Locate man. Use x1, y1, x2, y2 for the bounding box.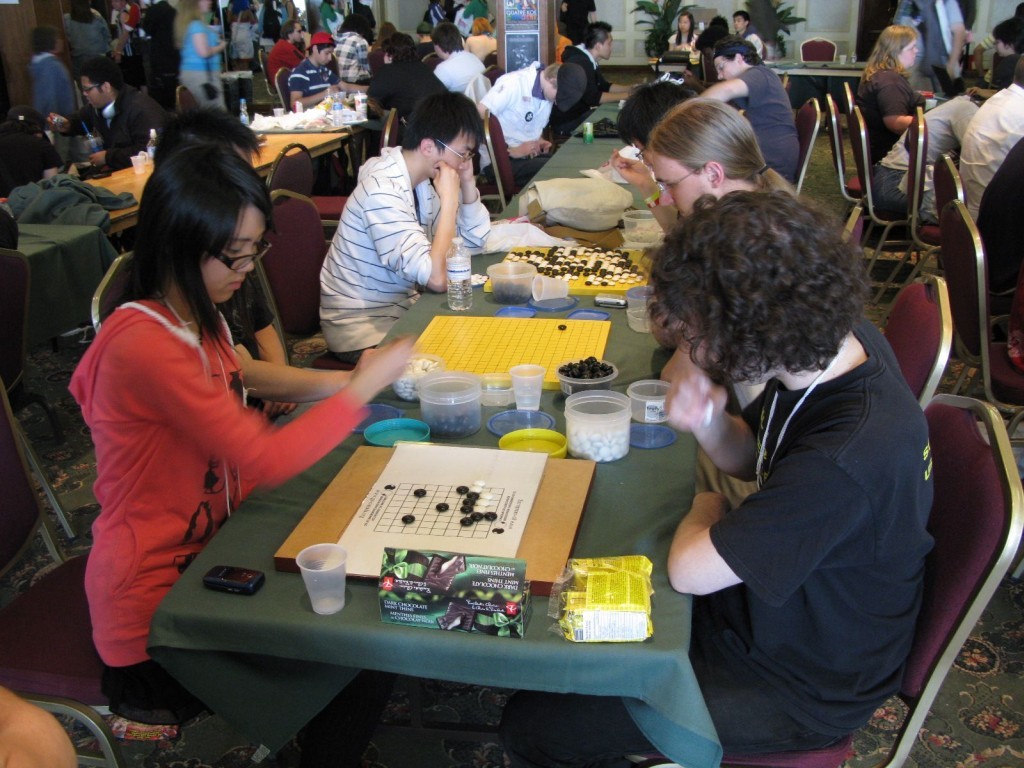
284, 33, 361, 113.
